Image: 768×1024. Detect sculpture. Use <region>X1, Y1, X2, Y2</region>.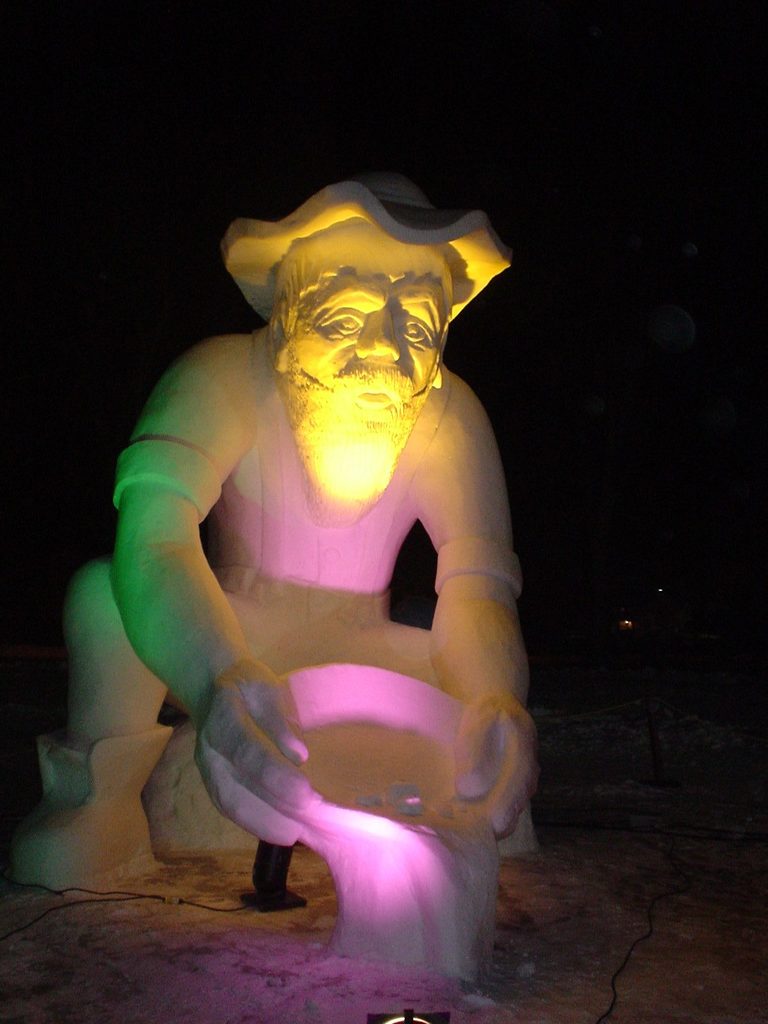
<region>79, 135, 546, 1004</region>.
